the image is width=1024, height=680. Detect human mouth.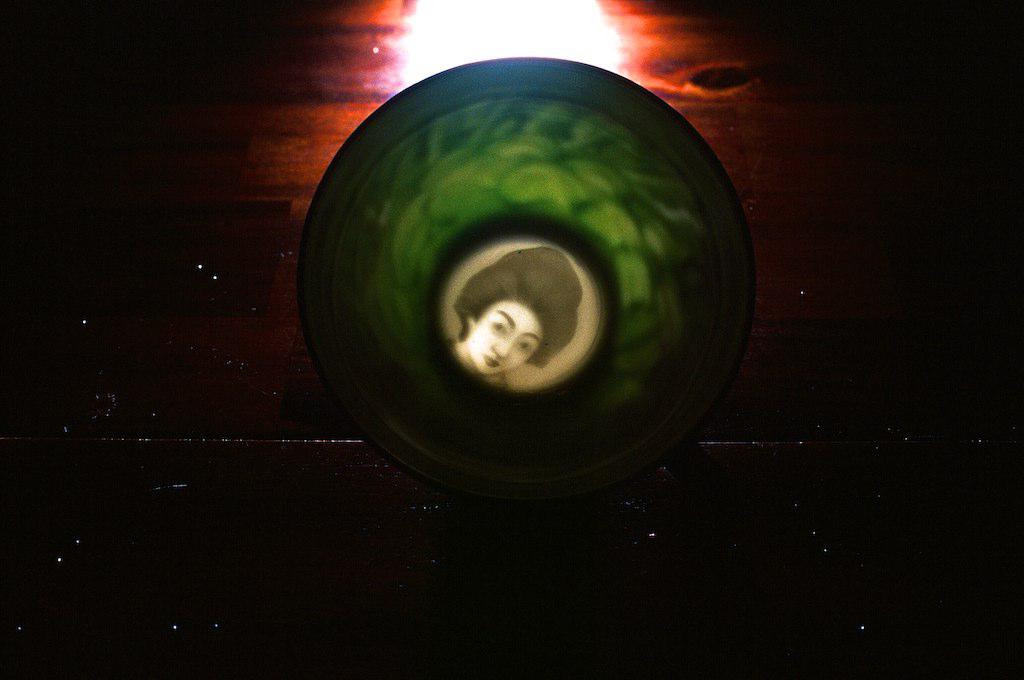
Detection: pyautogui.locateOnScreen(486, 358, 495, 365).
